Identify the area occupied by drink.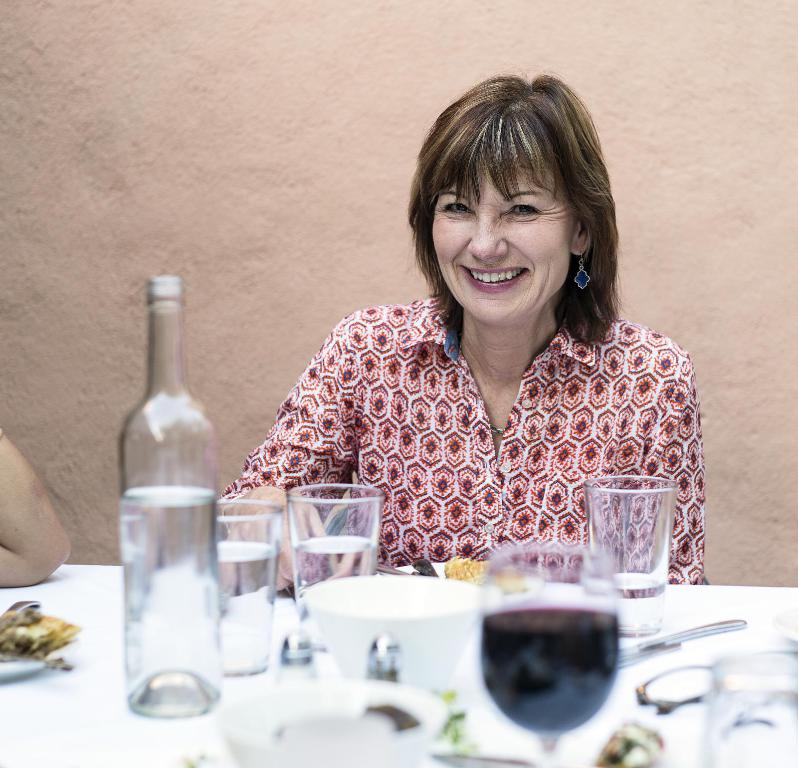
Area: {"x1": 614, "y1": 577, "x2": 661, "y2": 632}.
